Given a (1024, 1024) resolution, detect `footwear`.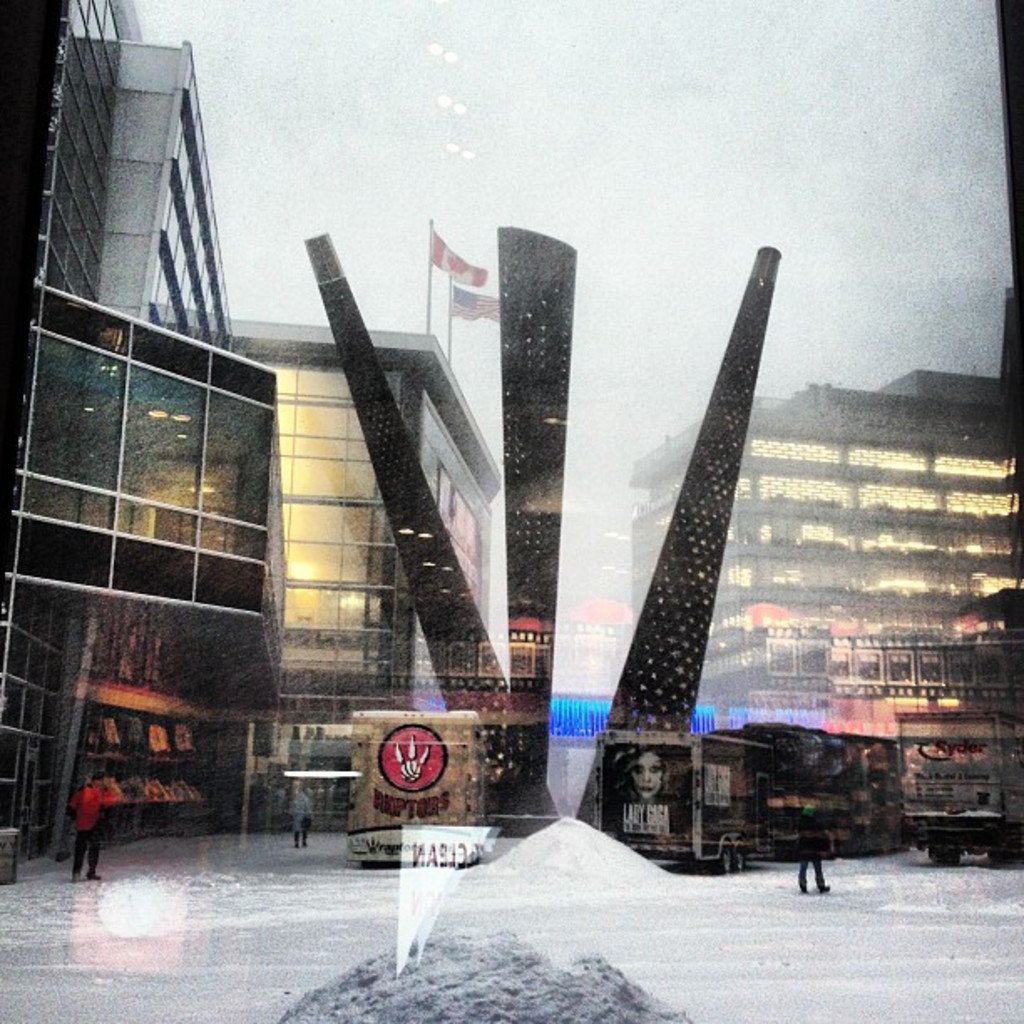
[818,883,830,904].
